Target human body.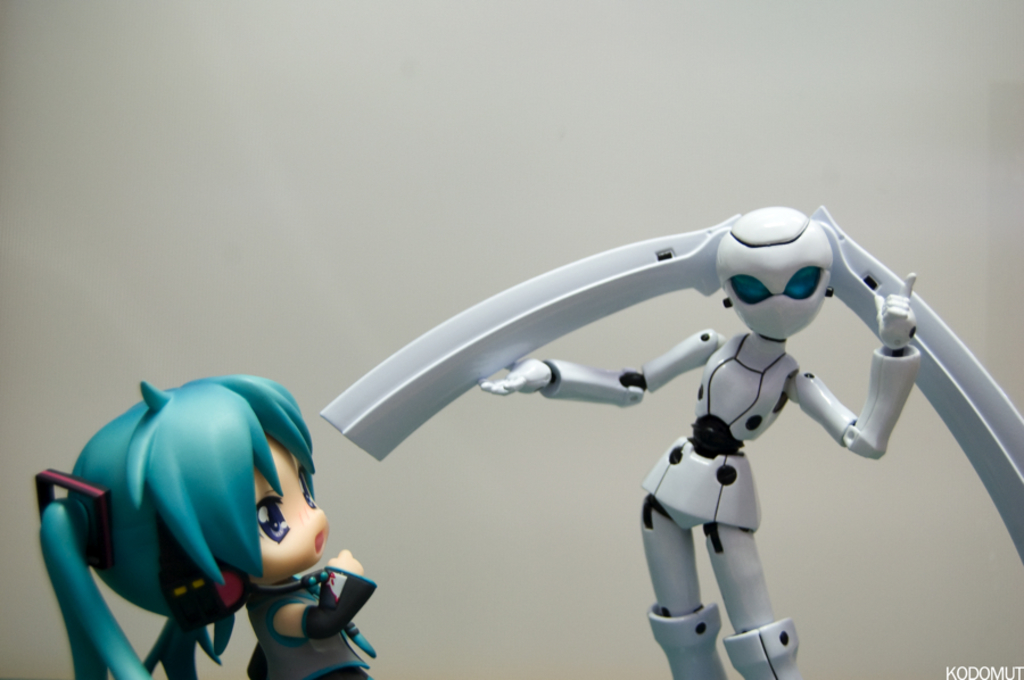
Target region: x1=321 y1=213 x2=1023 y2=679.
